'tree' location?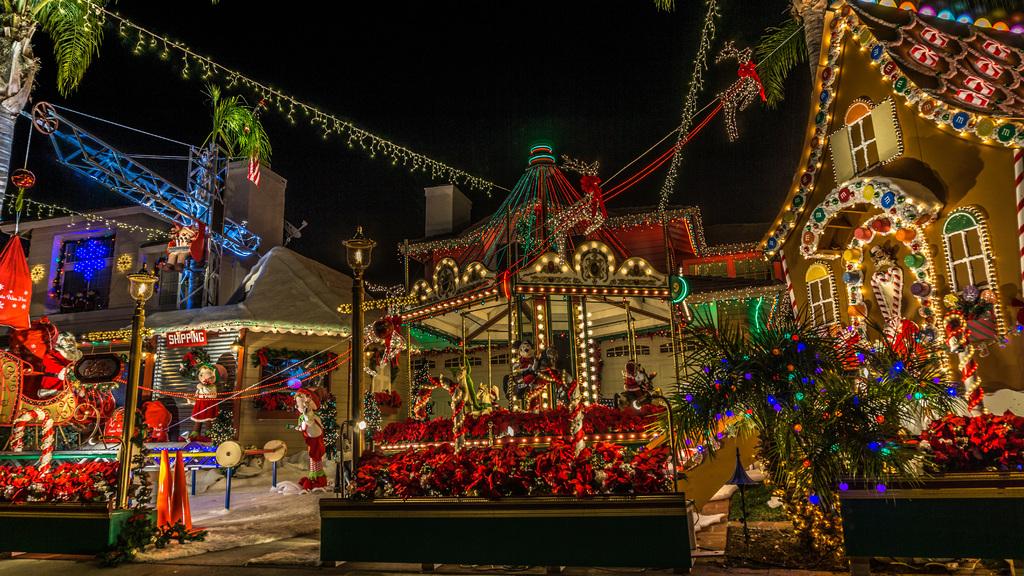
crop(195, 77, 265, 306)
